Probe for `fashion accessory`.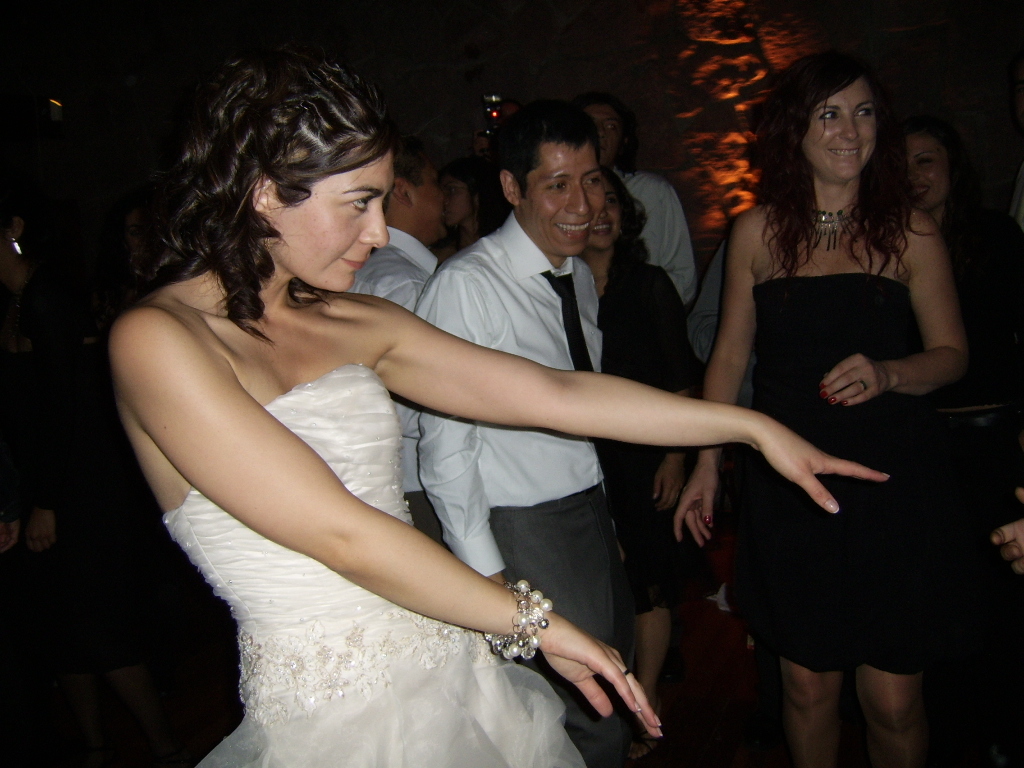
Probe result: x1=482, y1=580, x2=548, y2=661.
